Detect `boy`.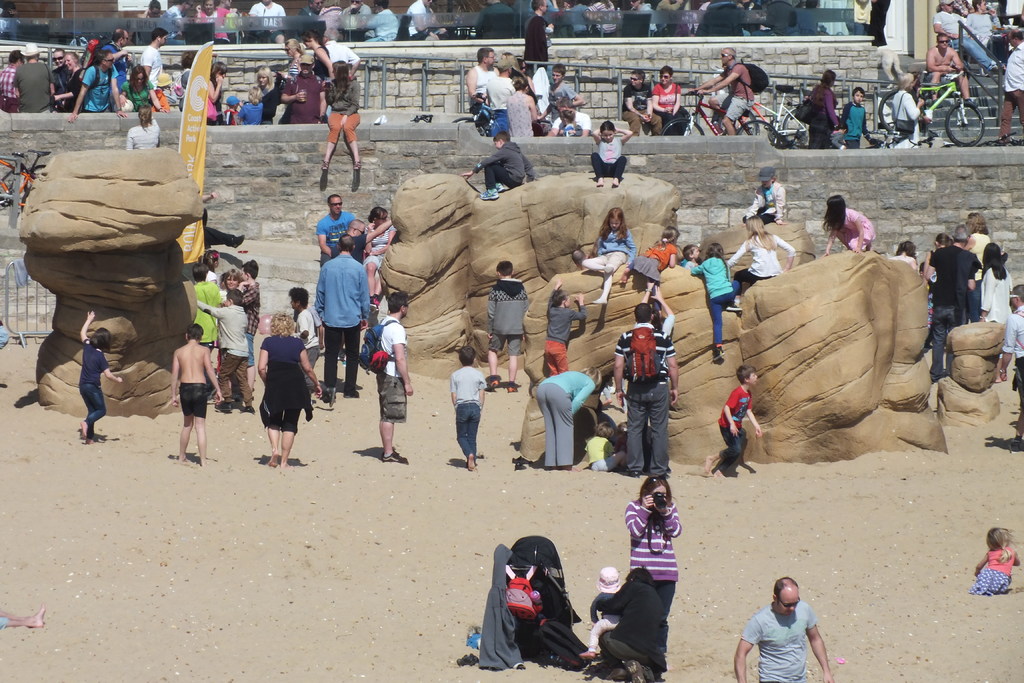
Detected at box=[625, 69, 657, 133].
